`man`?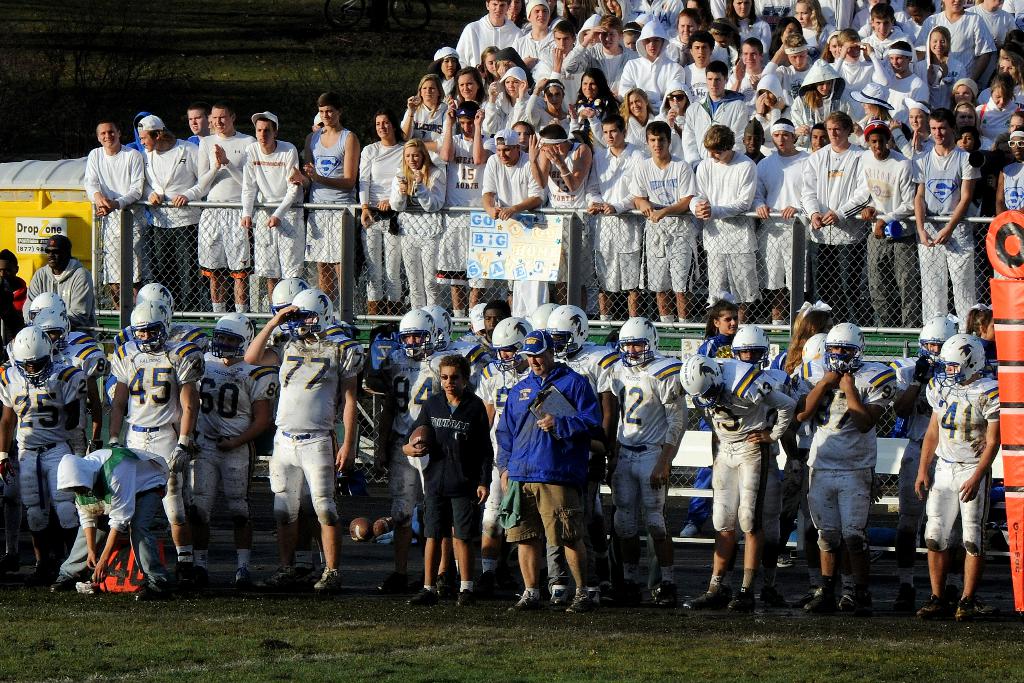
[604, 330, 705, 595]
